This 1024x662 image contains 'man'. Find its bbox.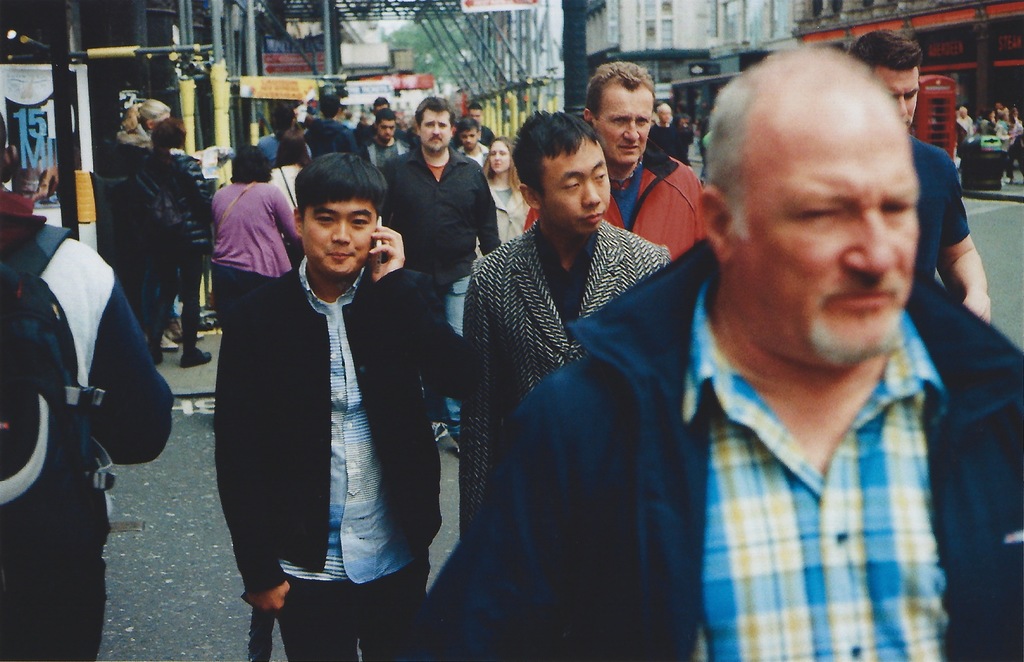
l=844, t=25, r=999, b=320.
